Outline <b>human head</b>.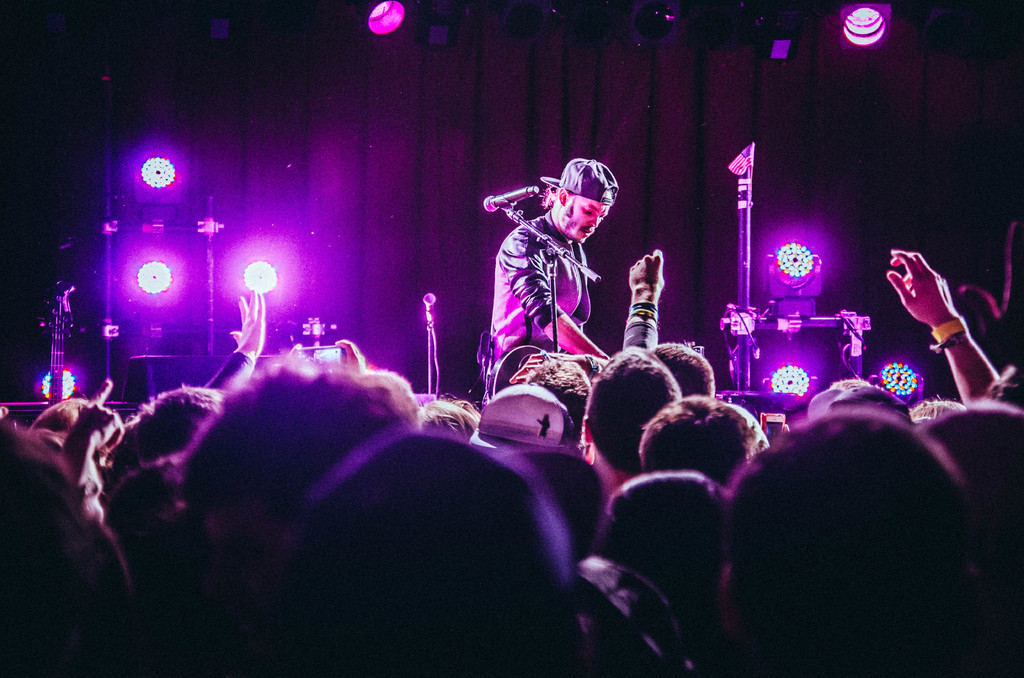
Outline: (525,356,593,430).
